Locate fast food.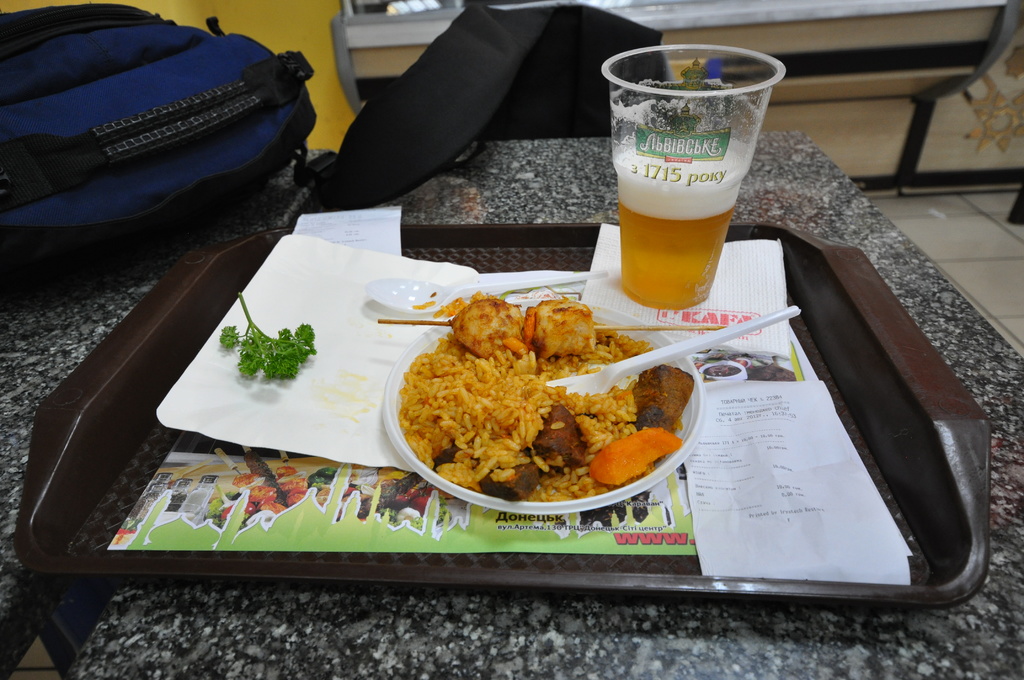
Bounding box: 388:317:637:508.
